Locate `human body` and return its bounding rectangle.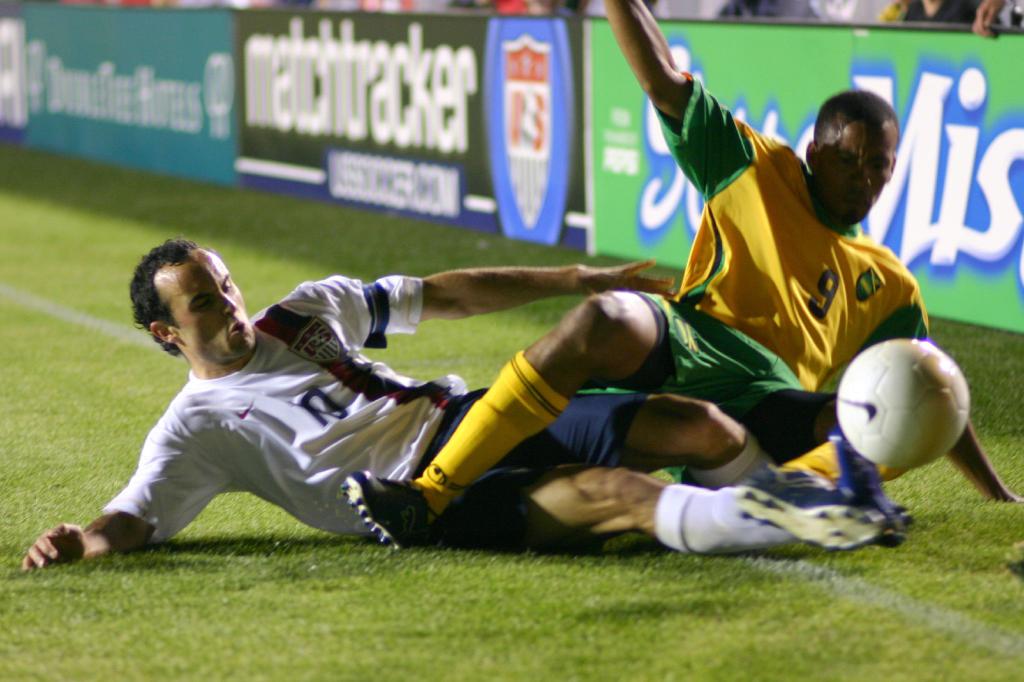
{"x1": 19, "y1": 273, "x2": 899, "y2": 567}.
